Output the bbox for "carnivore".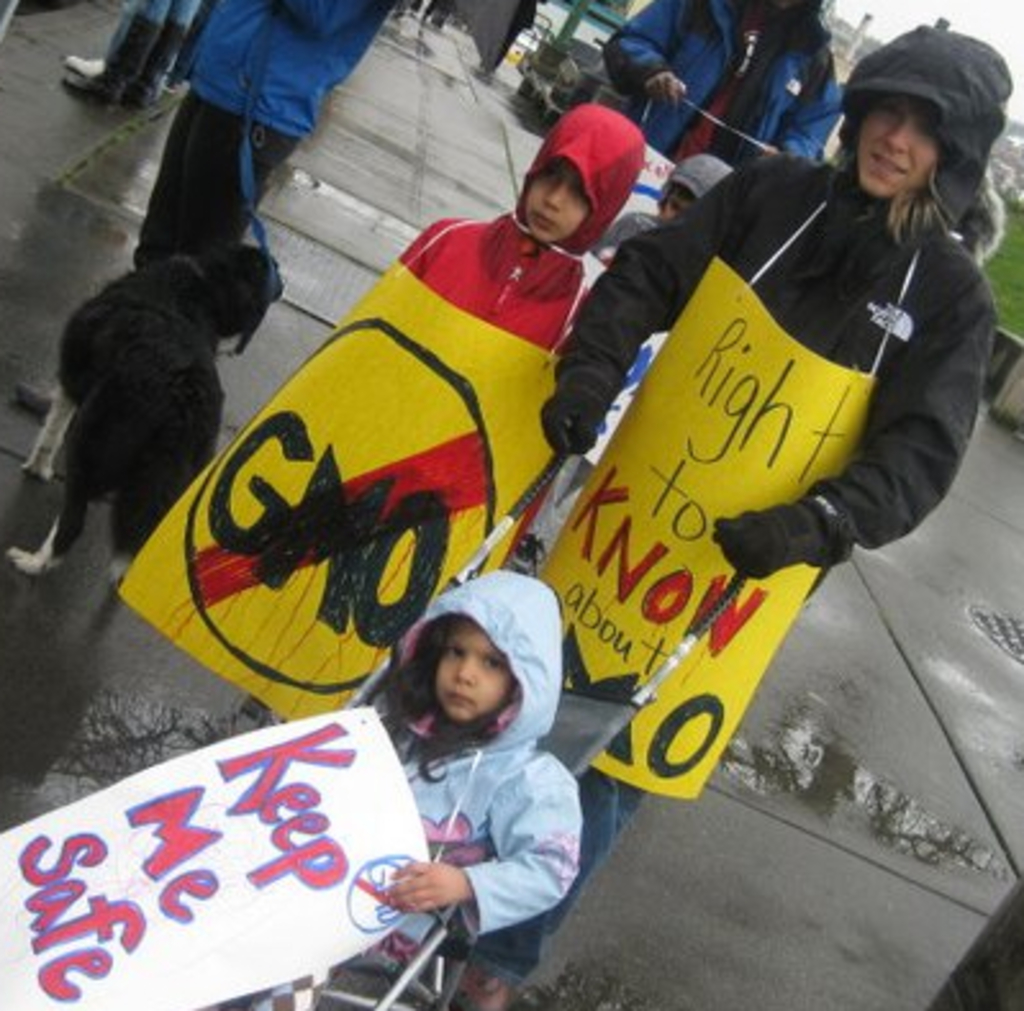
x1=121, y1=0, x2=416, y2=282.
